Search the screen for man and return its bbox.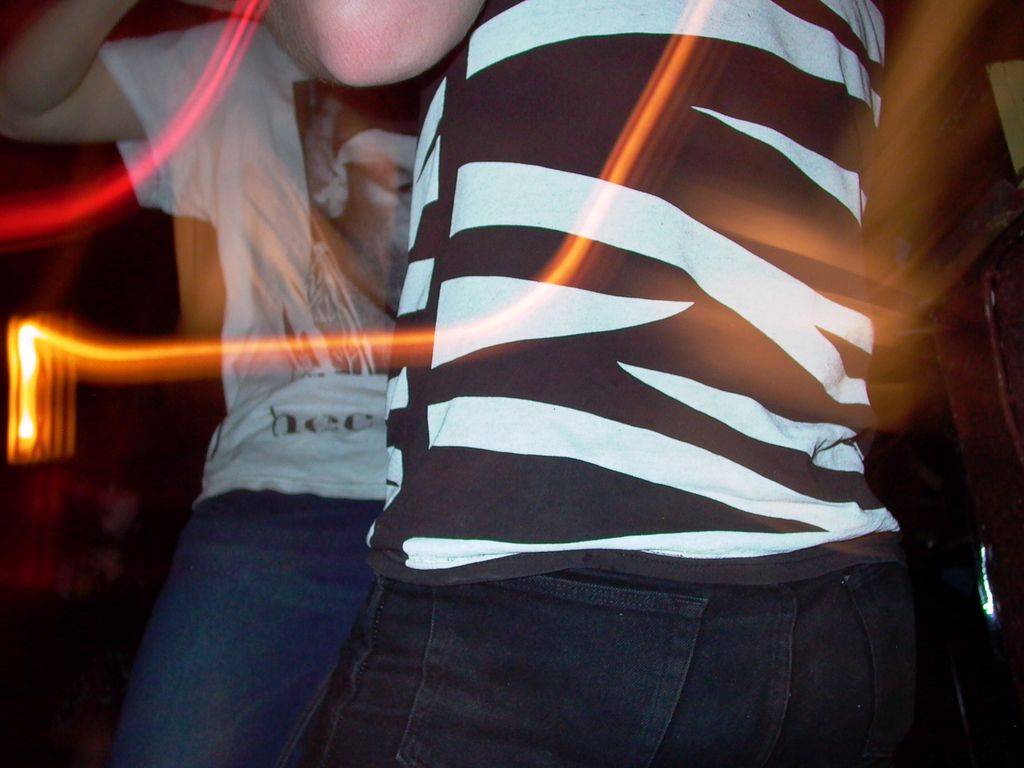
Found: 0, 0, 440, 757.
